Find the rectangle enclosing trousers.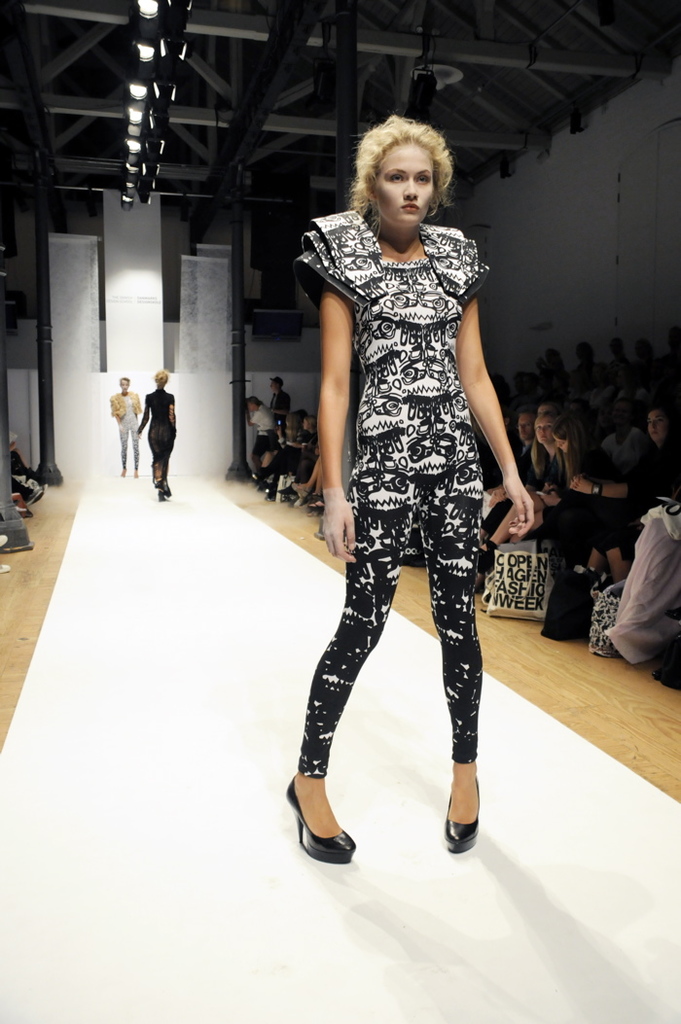
box=[10, 450, 35, 484].
